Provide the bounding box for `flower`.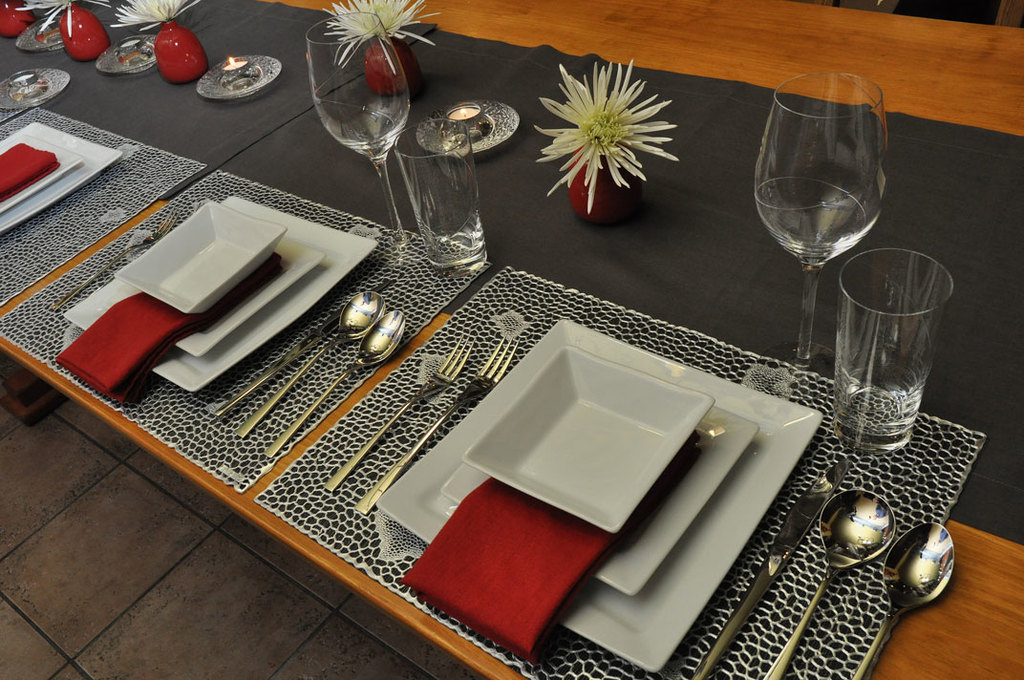
x1=318, y1=0, x2=444, y2=71.
